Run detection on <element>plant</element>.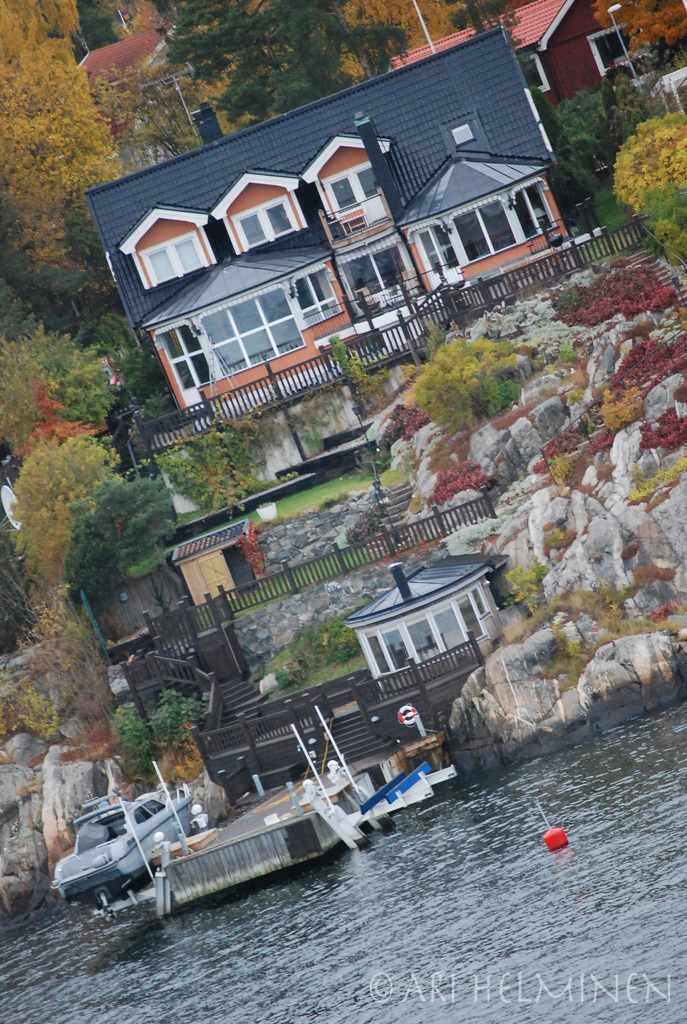
Result: (x1=541, y1=639, x2=598, y2=693).
